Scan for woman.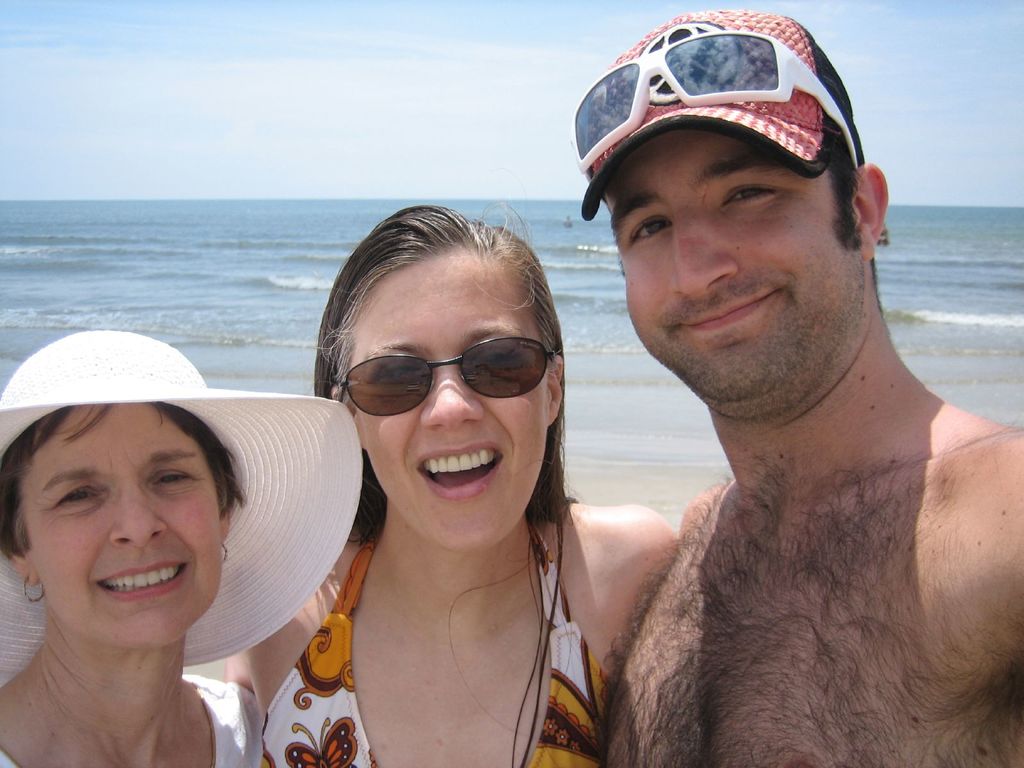
Scan result: bbox(195, 176, 706, 767).
